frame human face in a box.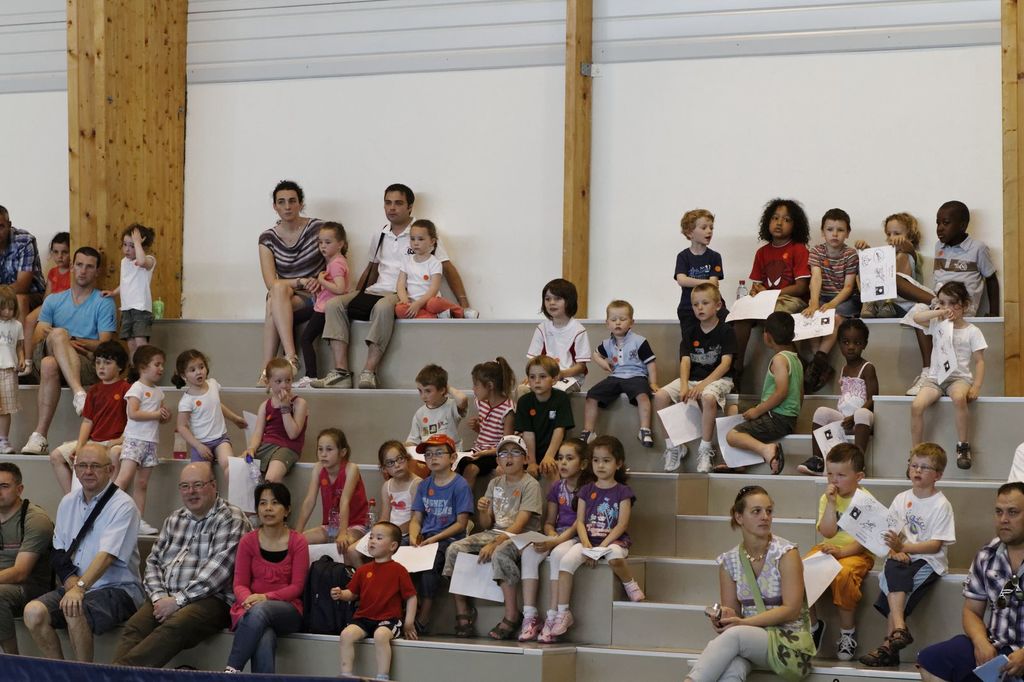
{"left": 53, "top": 245, "right": 67, "bottom": 266}.
